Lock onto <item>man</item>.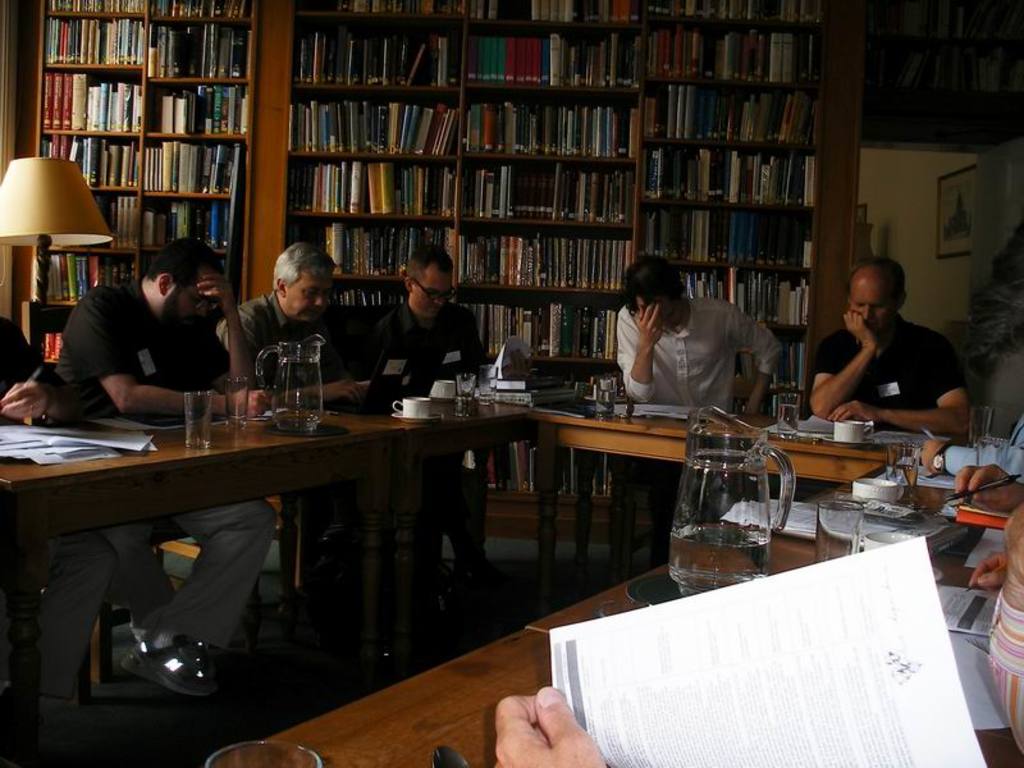
Locked: rect(214, 239, 387, 407).
